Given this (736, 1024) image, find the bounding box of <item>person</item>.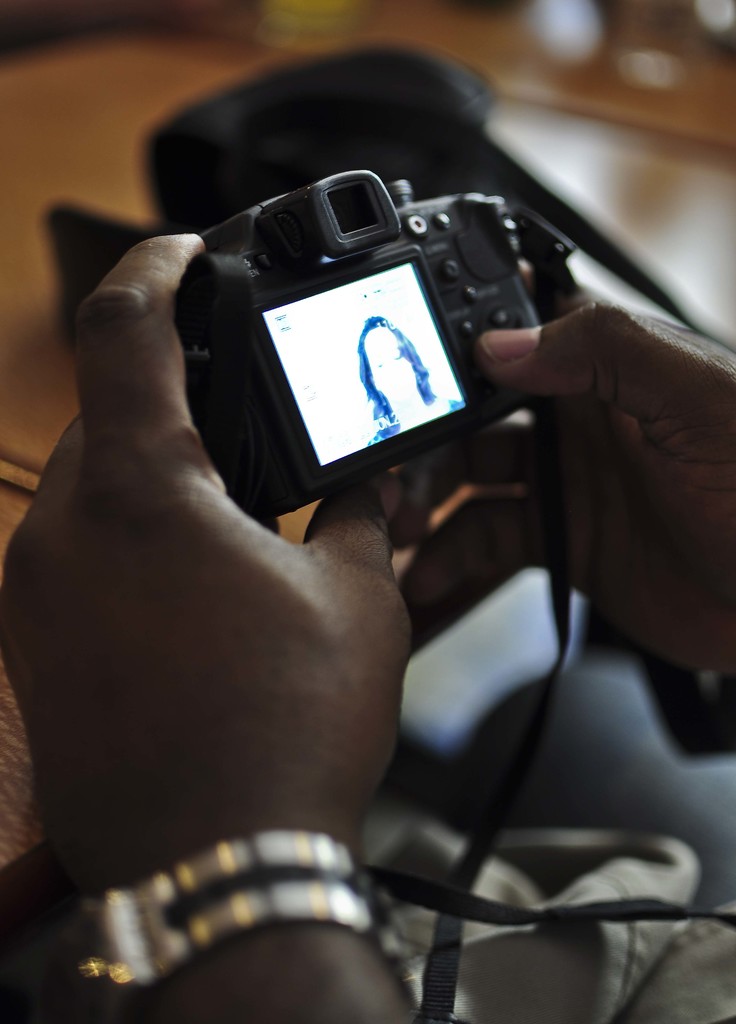
pyautogui.locateOnScreen(356, 314, 462, 449).
